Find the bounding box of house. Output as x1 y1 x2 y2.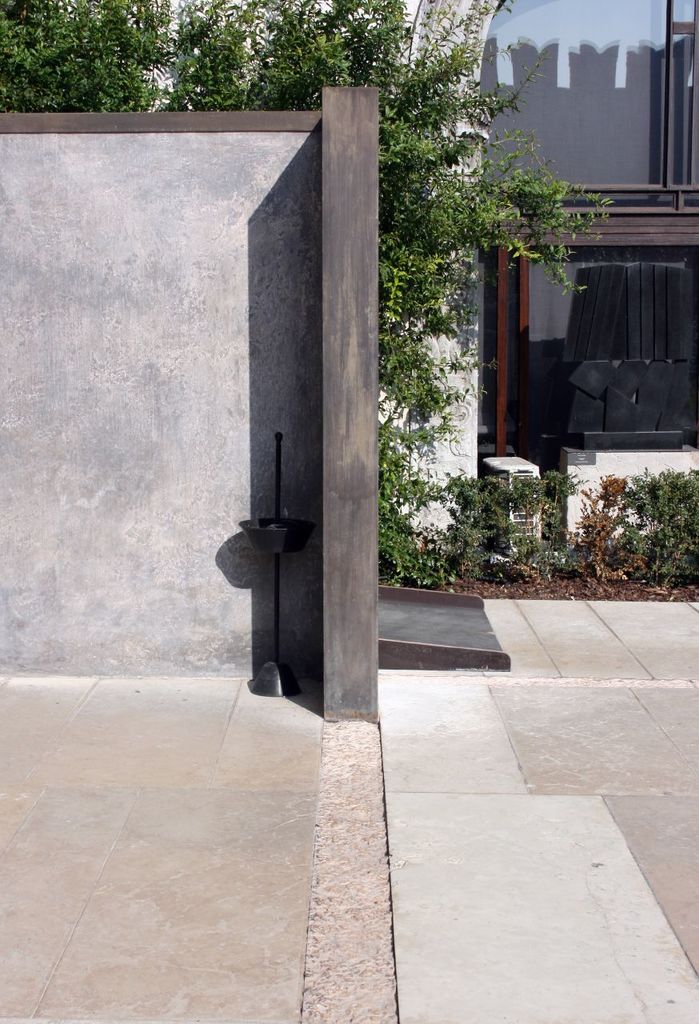
409 0 698 449.
